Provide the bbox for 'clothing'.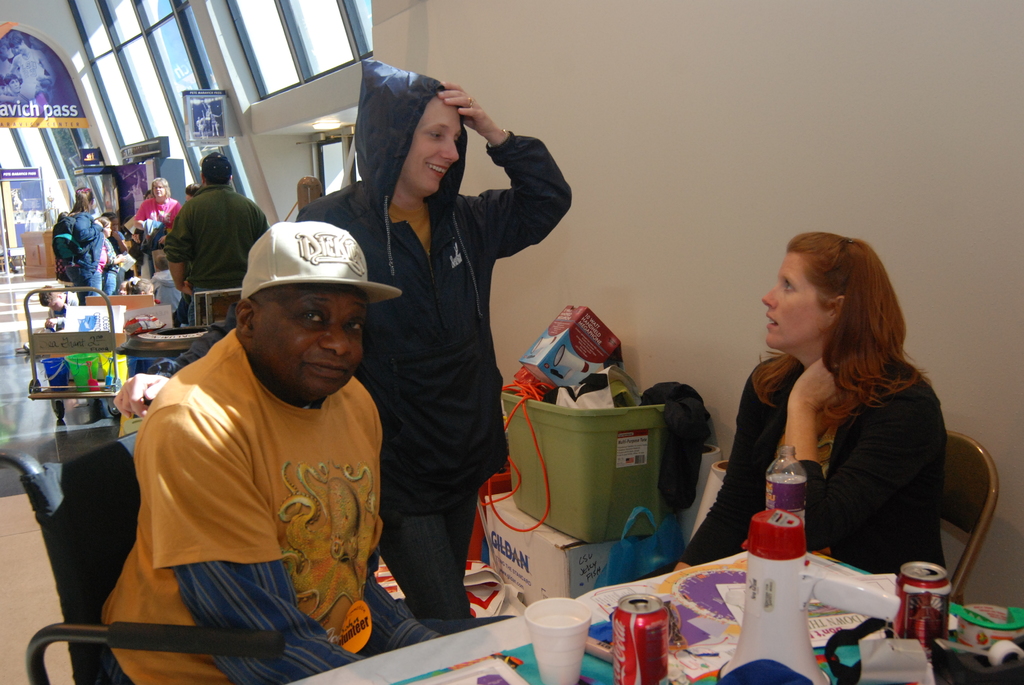
x1=301, y1=61, x2=574, y2=619.
